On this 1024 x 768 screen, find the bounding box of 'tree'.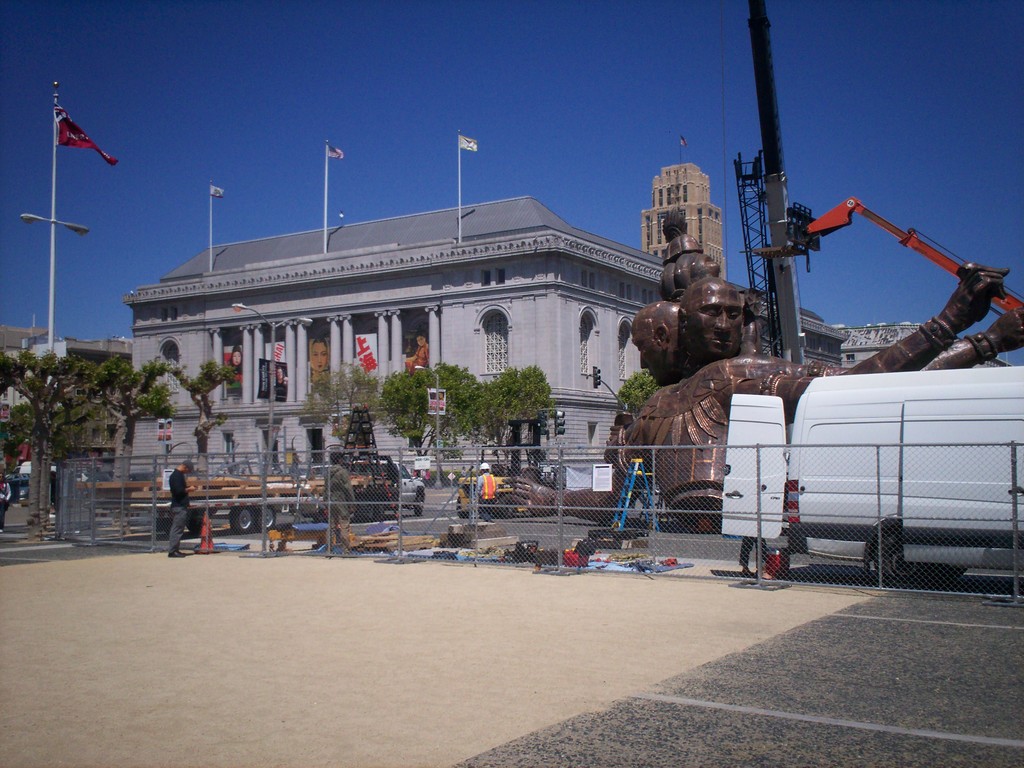
Bounding box: 339, 365, 383, 458.
